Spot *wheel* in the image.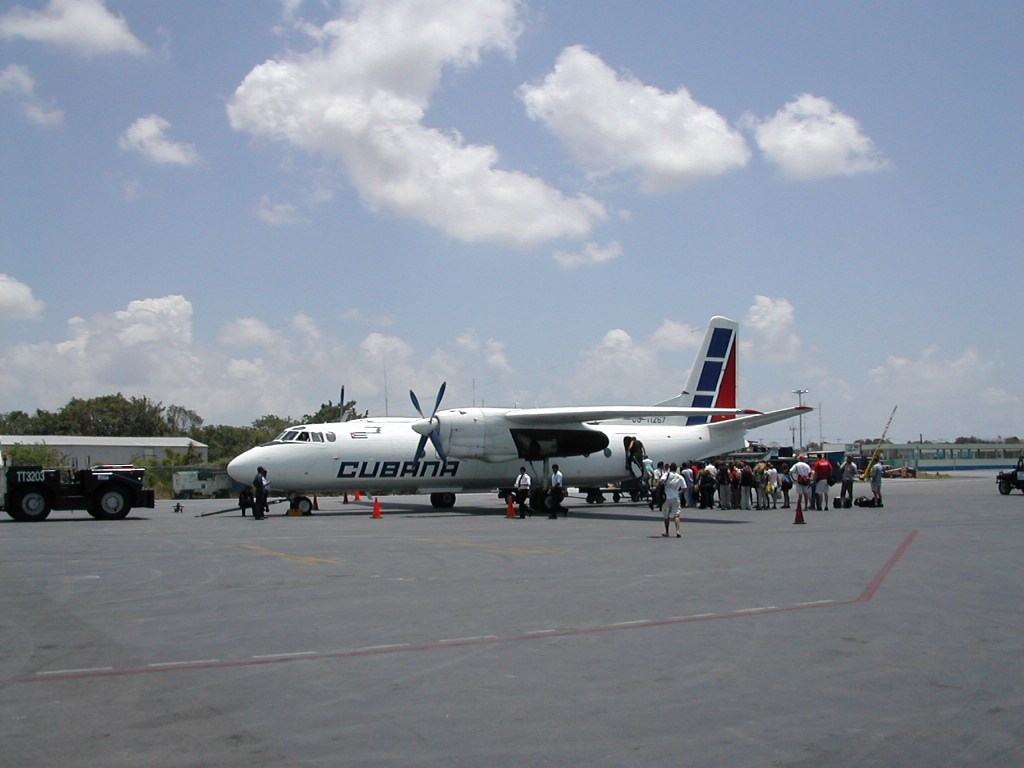
*wheel* found at crop(432, 492, 440, 507).
